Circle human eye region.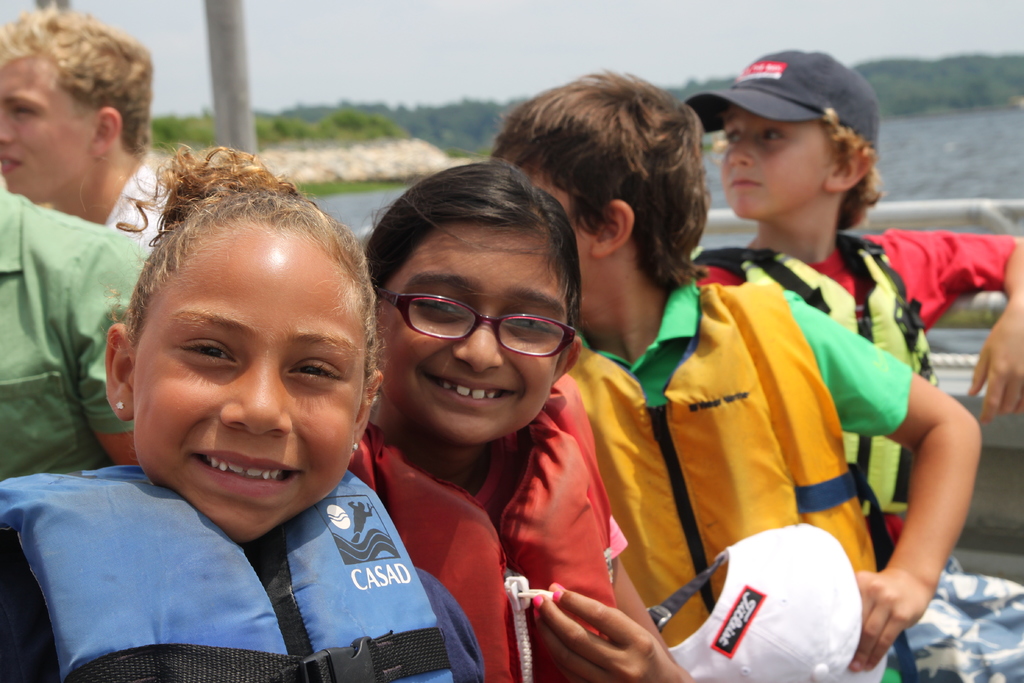
Region: (414, 289, 463, 314).
